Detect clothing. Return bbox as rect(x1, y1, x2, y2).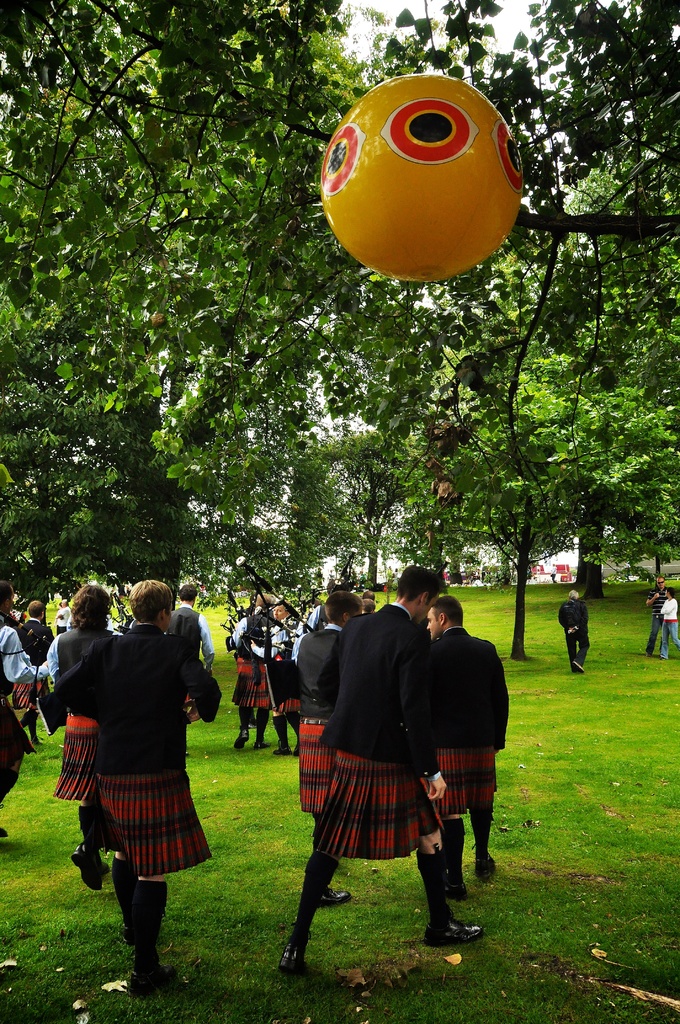
rect(13, 620, 53, 713).
